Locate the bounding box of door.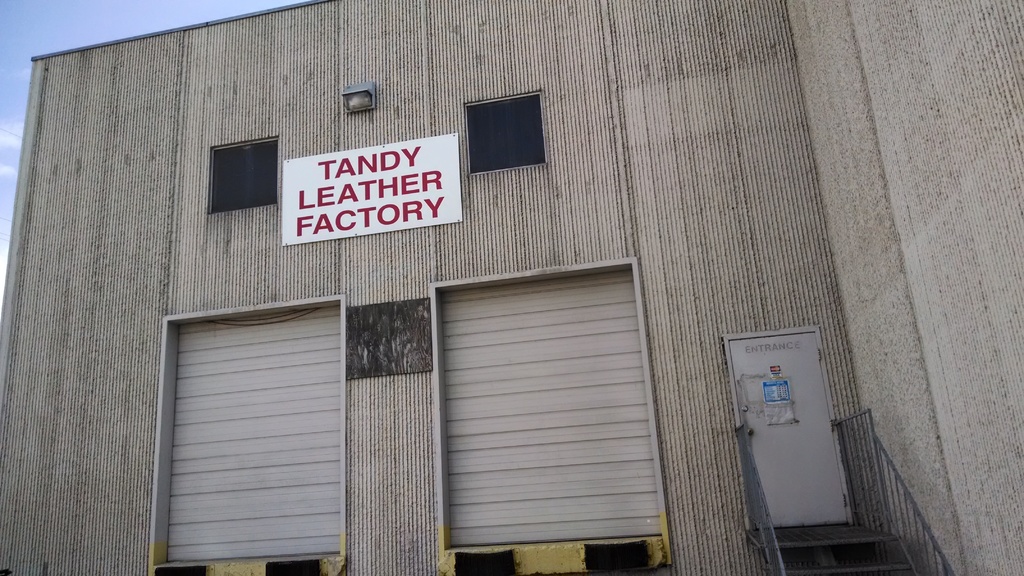
Bounding box: crop(732, 327, 847, 526).
